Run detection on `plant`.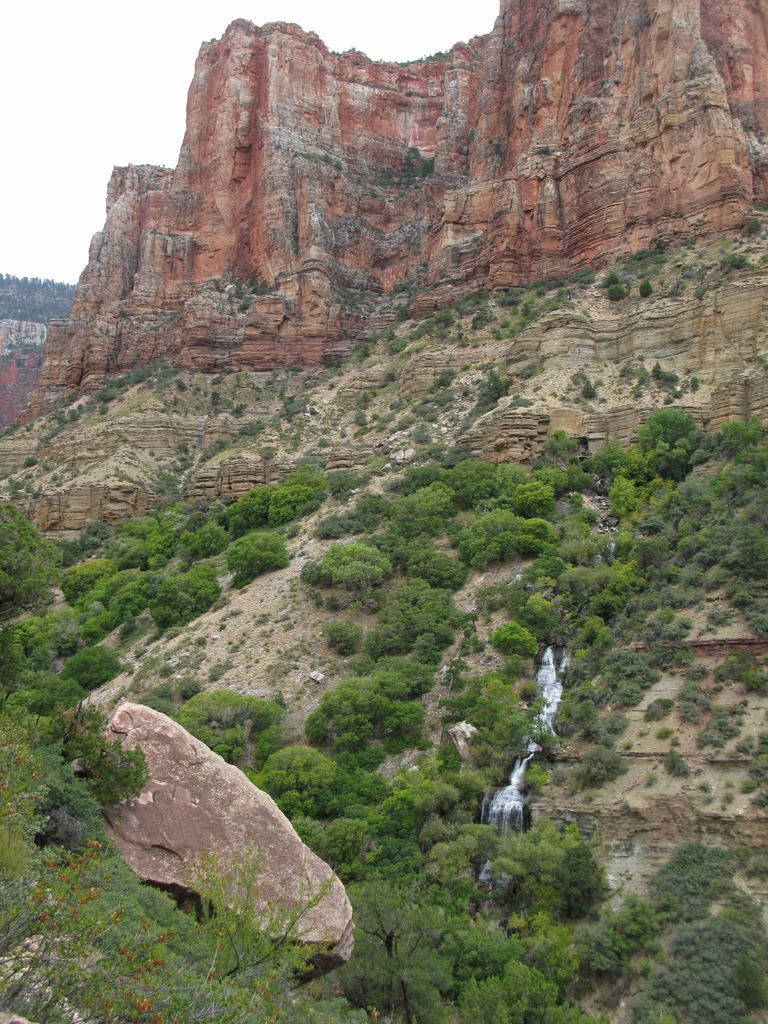
Result: <bbox>212, 387, 221, 404</bbox>.
